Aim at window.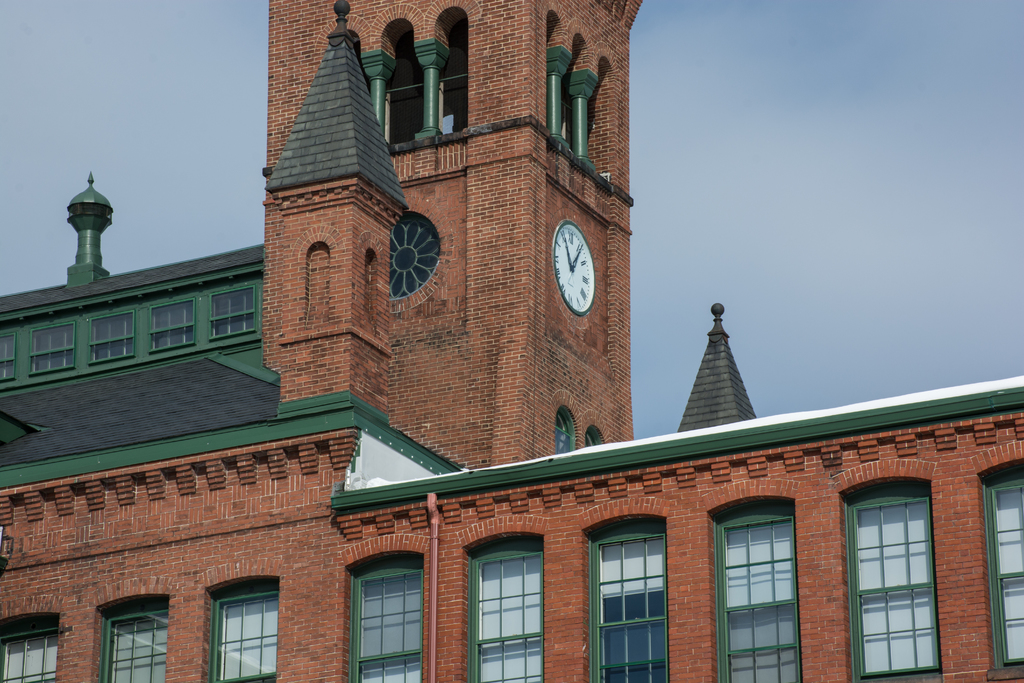
Aimed at bbox=[584, 406, 612, 448].
